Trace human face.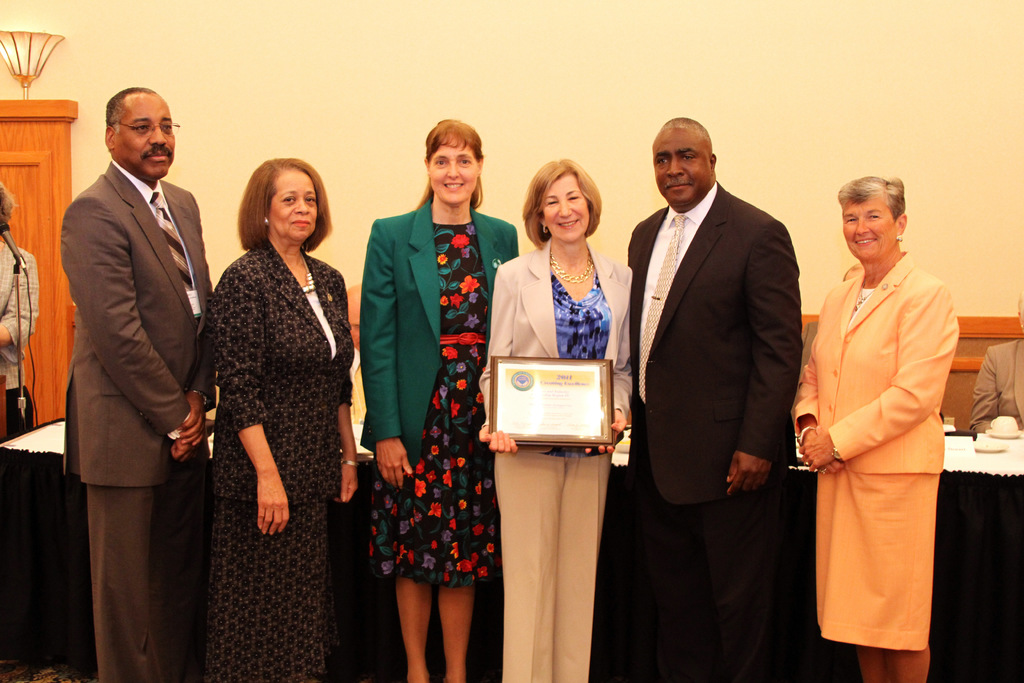
Traced to [left=270, top=169, right=316, bottom=243].
